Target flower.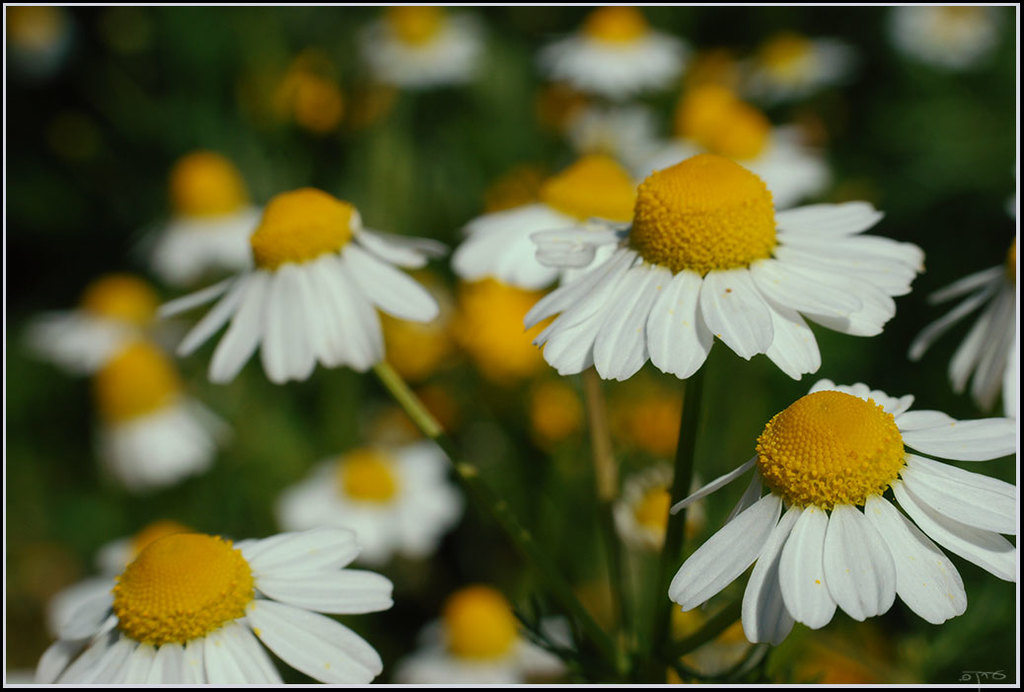
Target region: 33,524,395,686.
